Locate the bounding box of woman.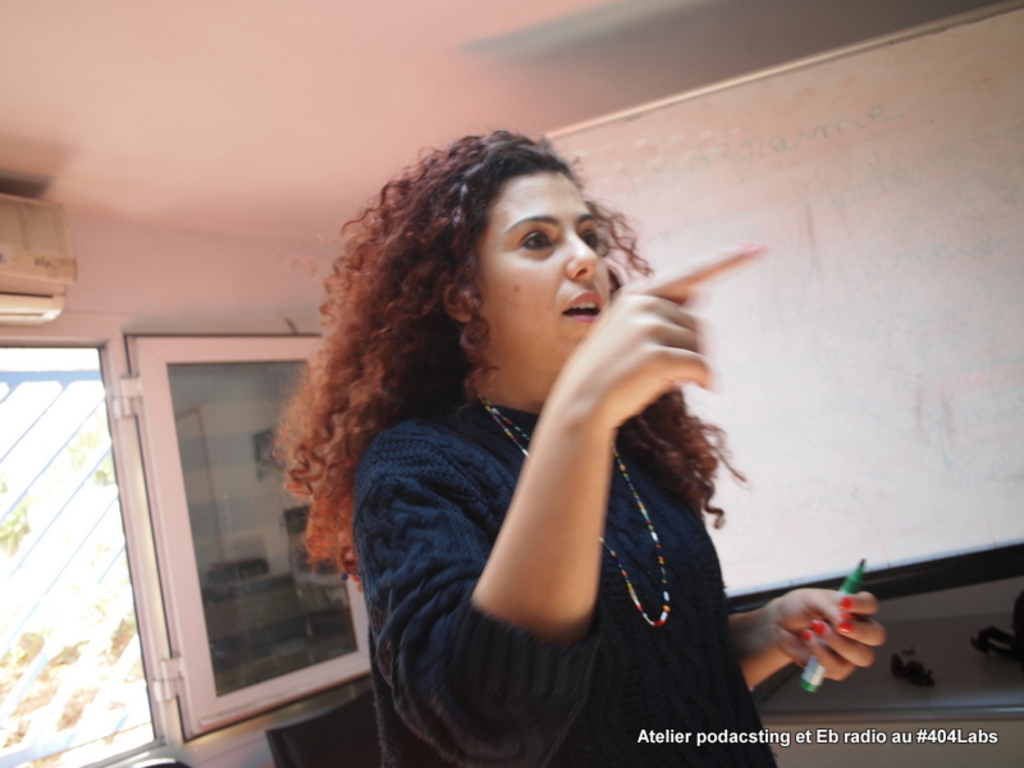
Bounding box: (left=271, top=132, right=895, bottom=767).
